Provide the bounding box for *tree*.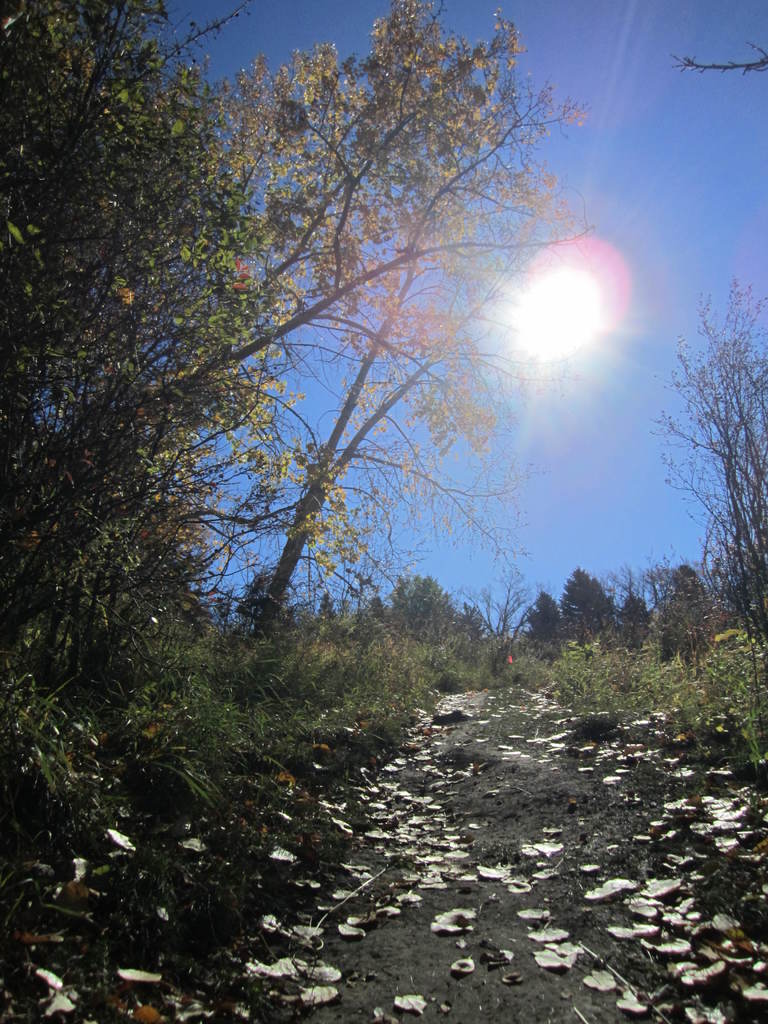
{"x1": 465, "y1": 560, "x2": 539, "y2": 637}.
